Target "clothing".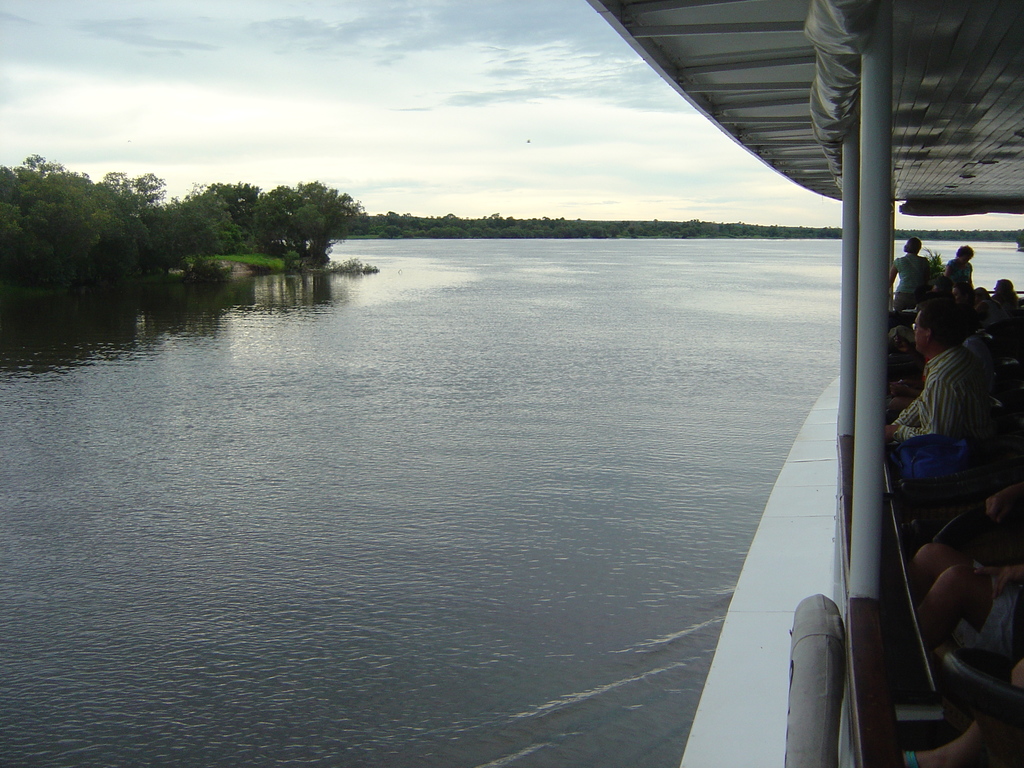
Target region: detection(894, 252, 932, 307).
